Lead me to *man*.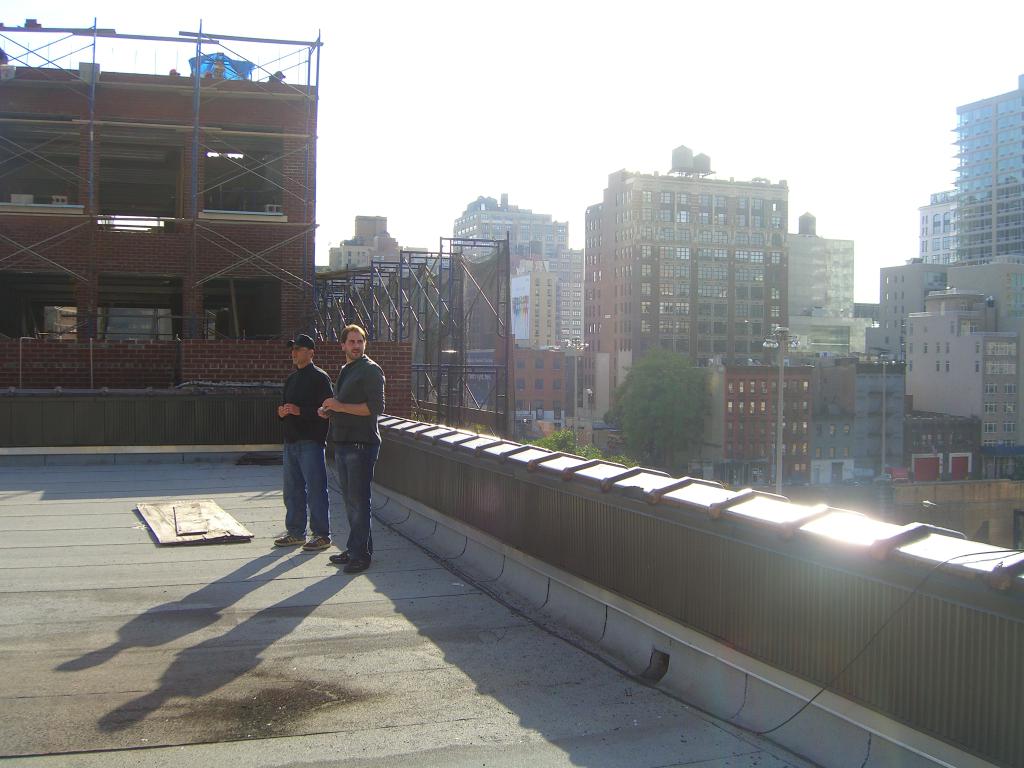
Lead to locate(313, 327, 387, 570).
